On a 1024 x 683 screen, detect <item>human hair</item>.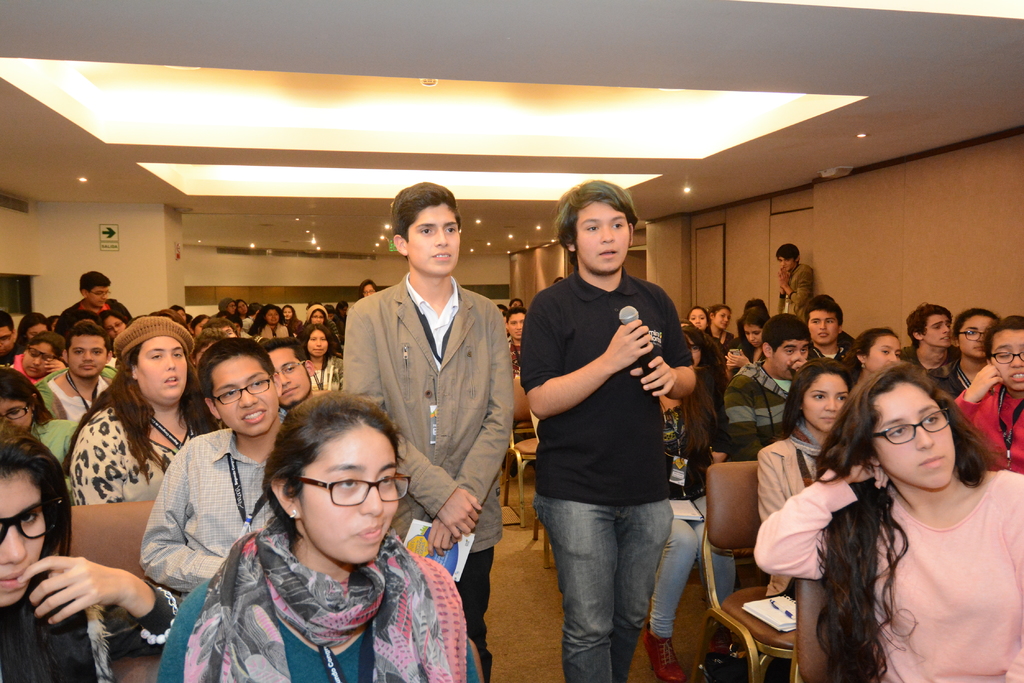
81, 271, 110, 294.
